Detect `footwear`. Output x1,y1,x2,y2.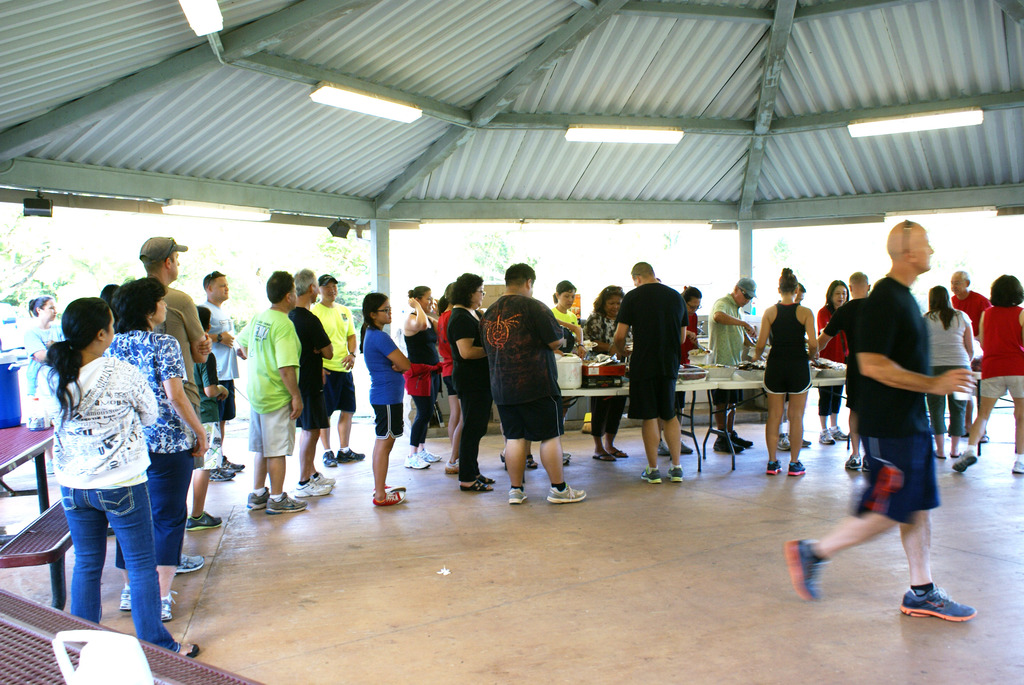
778,433,791,450.
